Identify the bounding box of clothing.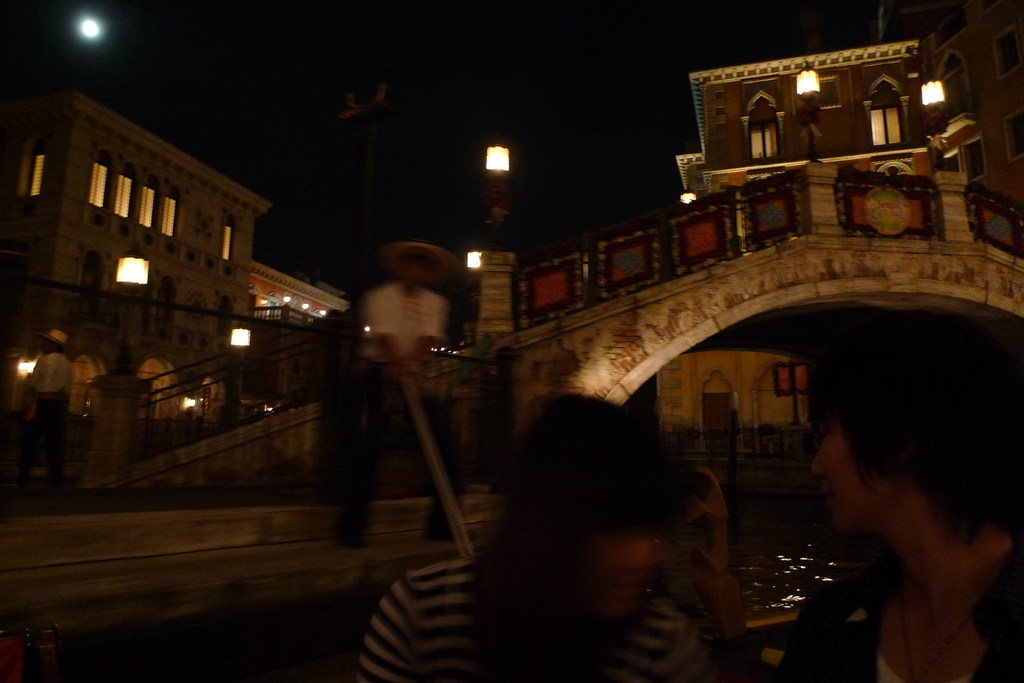
crop(31, 351, 75, 499).
